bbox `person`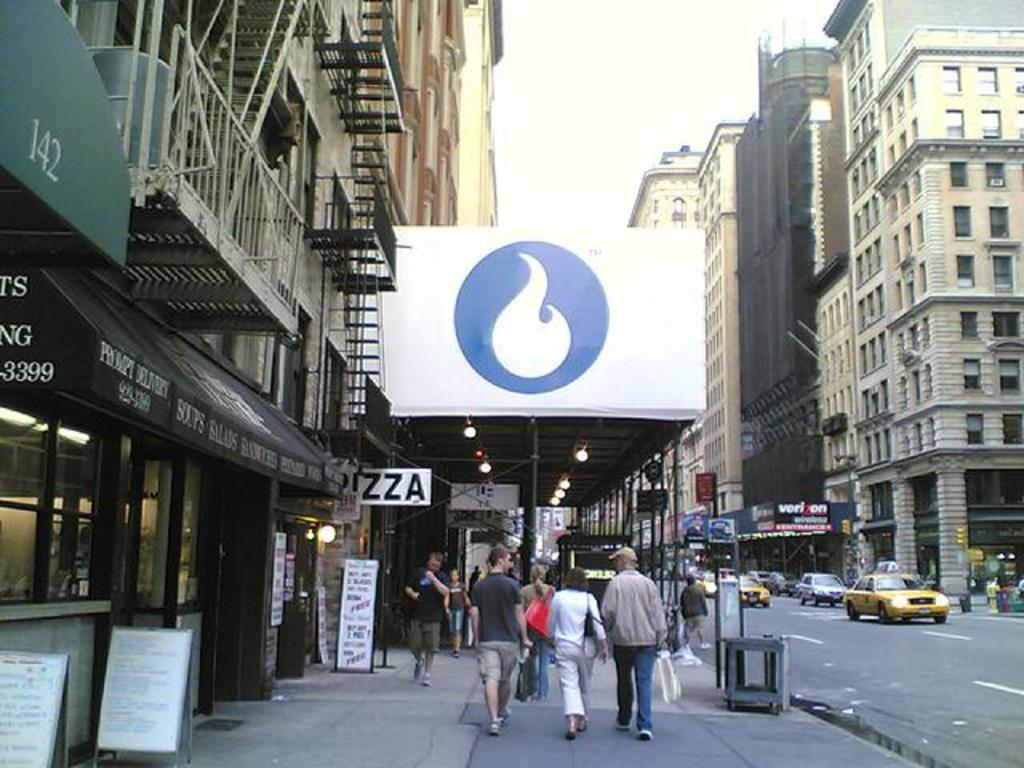
680, 573, 712, 654
